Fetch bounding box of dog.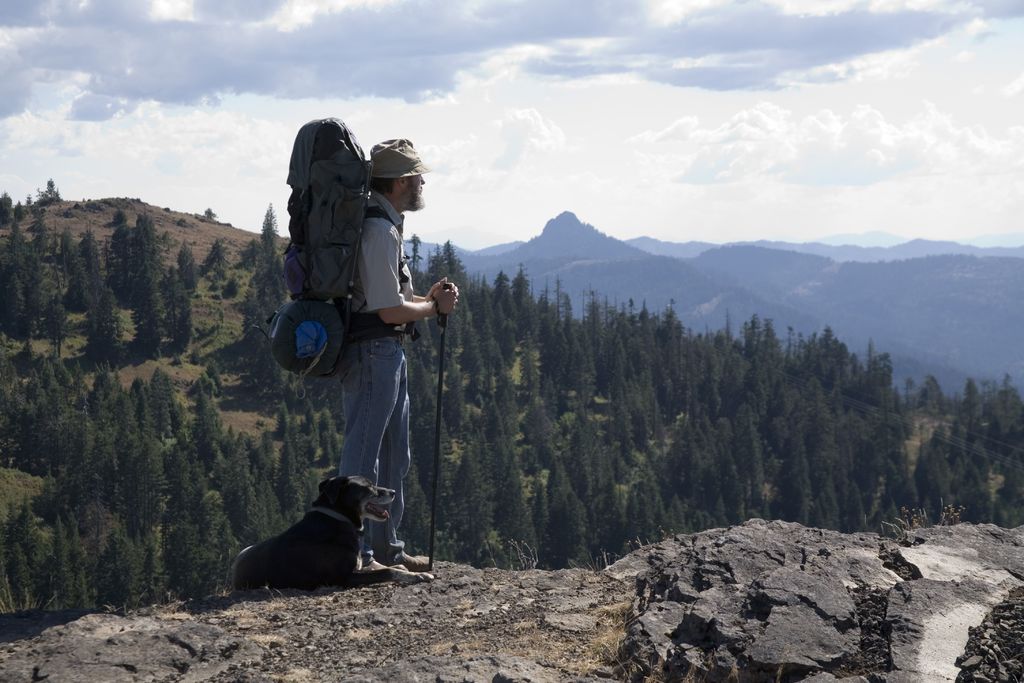
Bbox: left=230, top=472, right=433, bottom=587.
